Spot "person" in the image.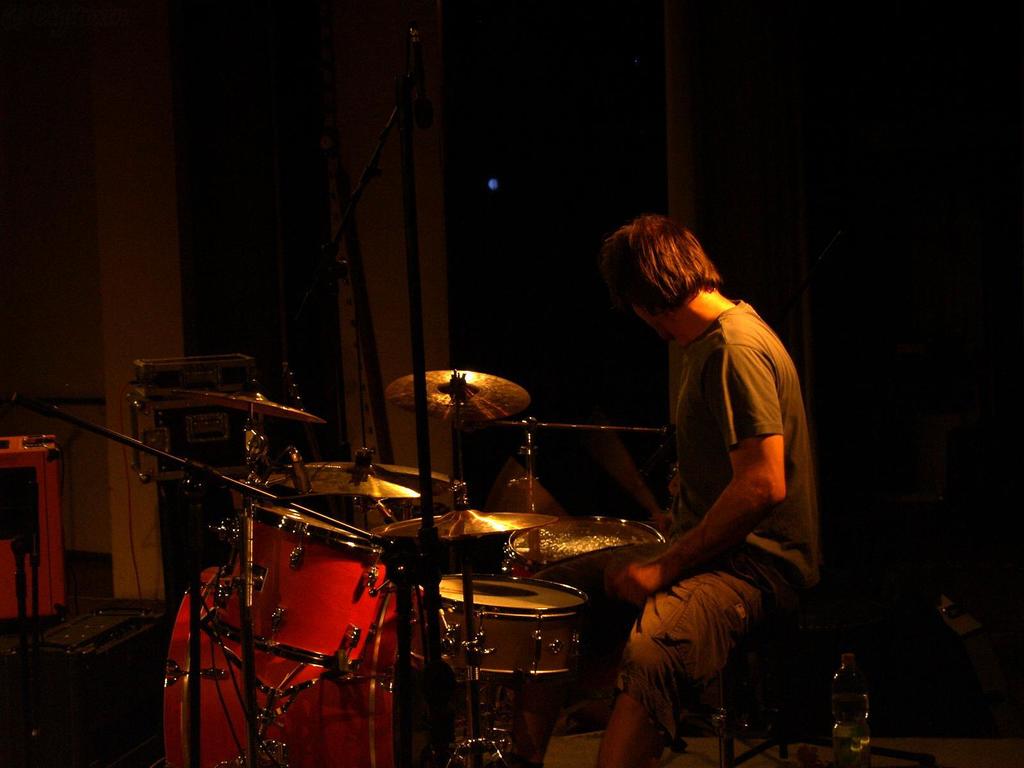
"person" found at locate(566, 189, 816, 767).
